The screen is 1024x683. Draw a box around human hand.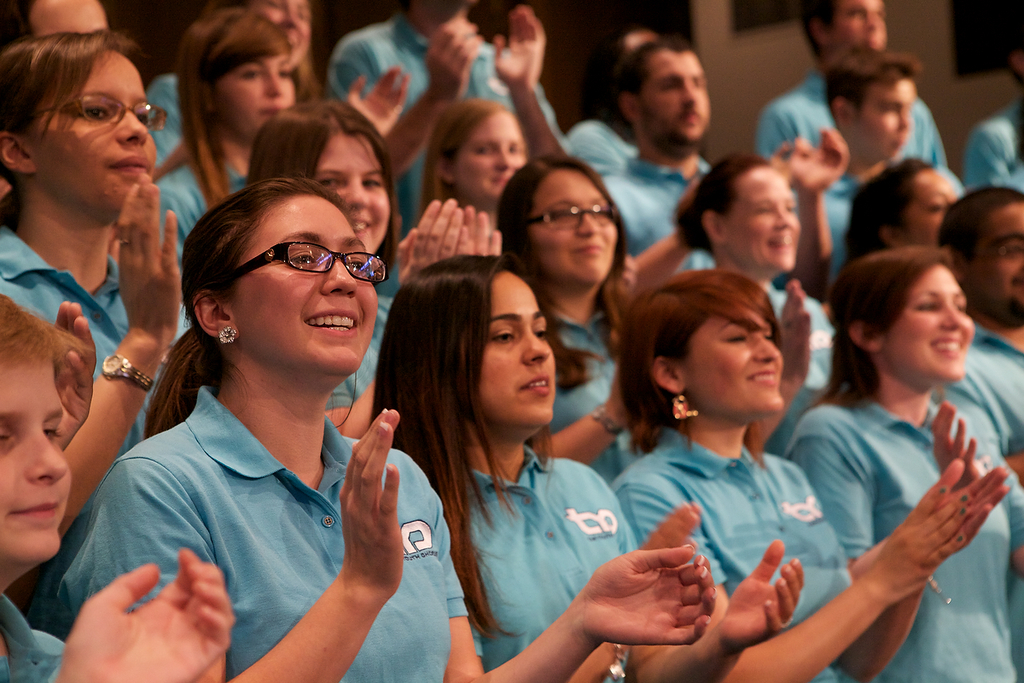
768/137/811/188.
